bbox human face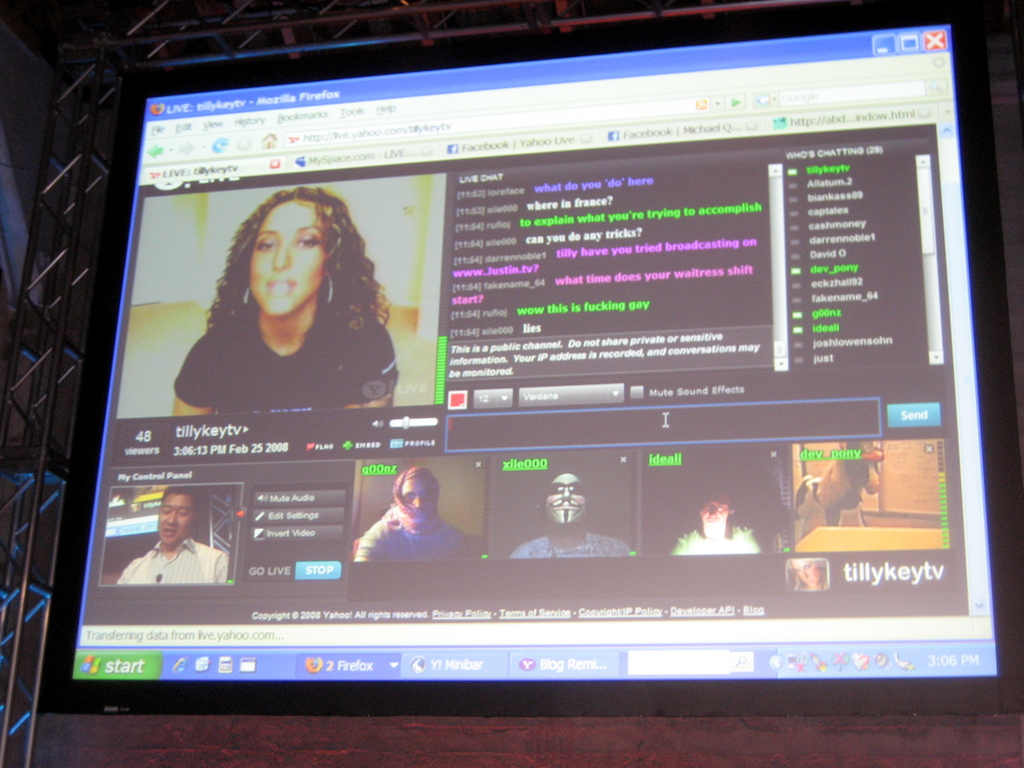
{"left": 159, "top": 495, "right": 186, "bottom": 549}
